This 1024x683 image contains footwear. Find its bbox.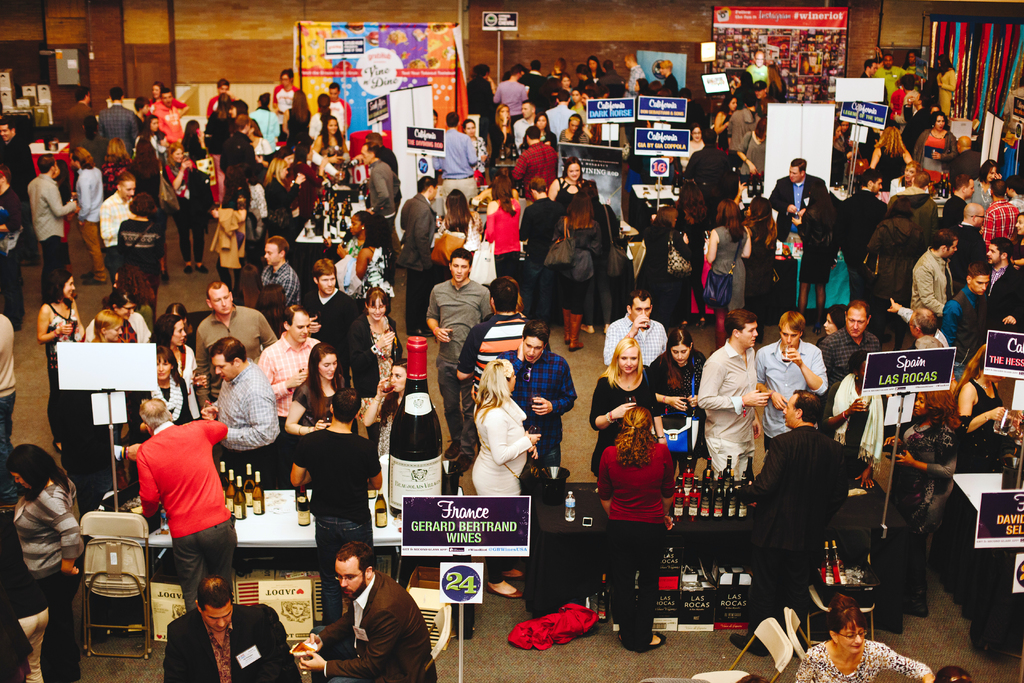
<region>484, 585, 524, 598</region>.
